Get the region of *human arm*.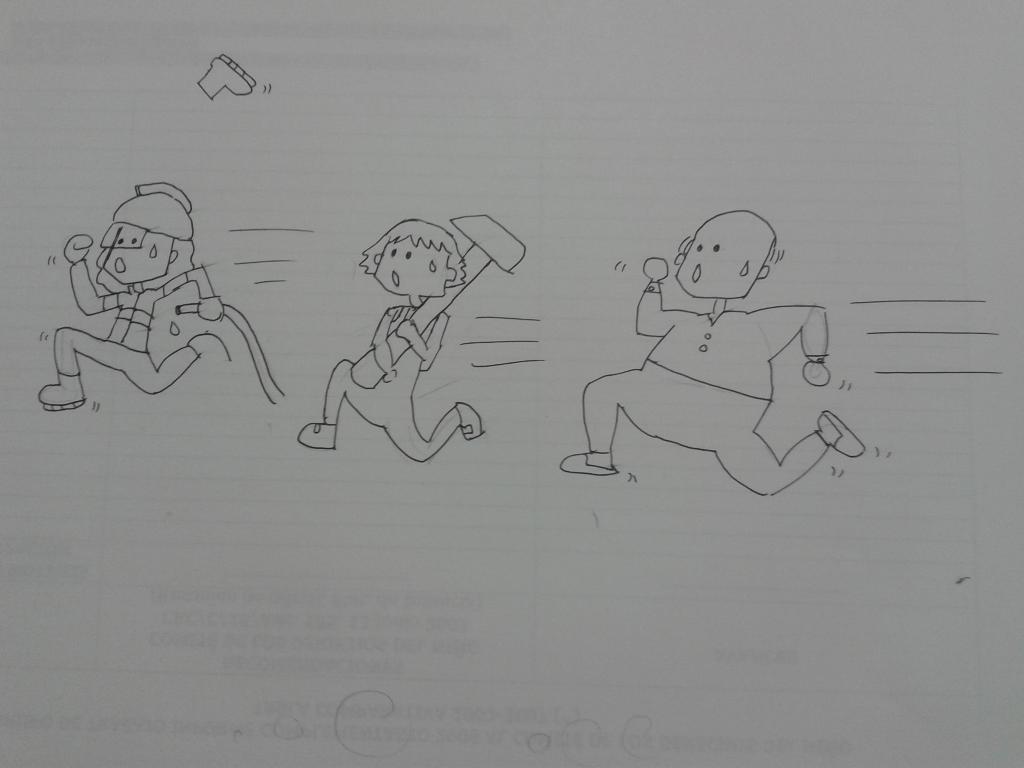
<region>402, 285, 452, 369</region>.
